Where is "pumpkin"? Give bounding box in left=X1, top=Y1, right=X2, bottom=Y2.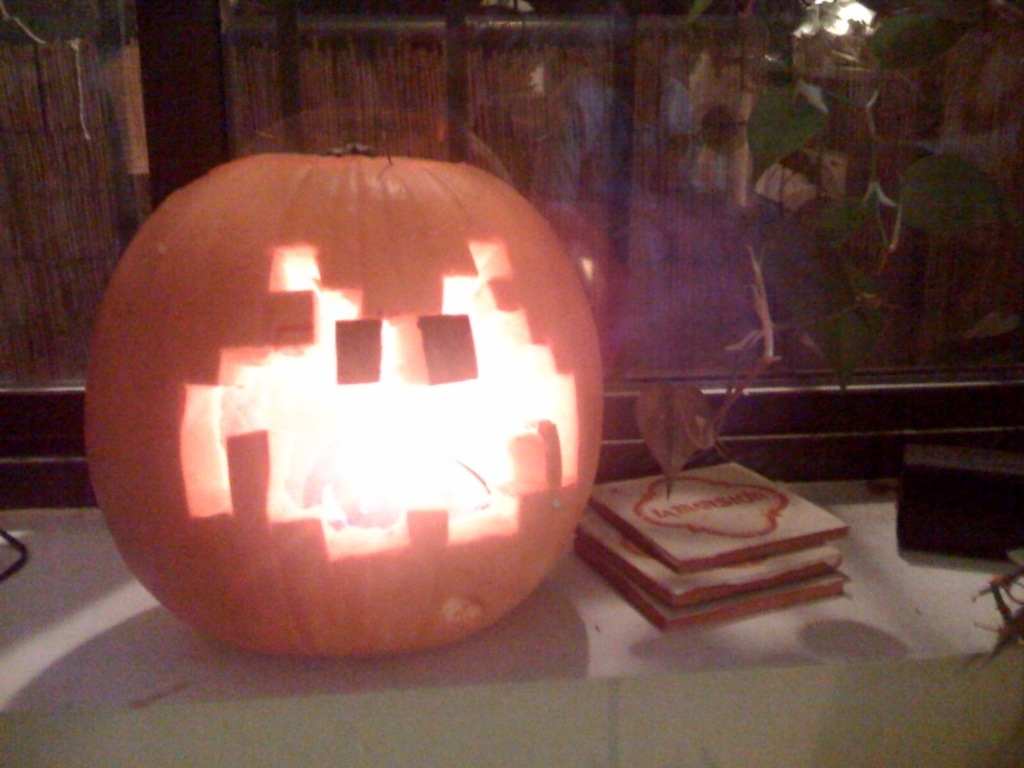
left=96, top=110, right=600, bottom=644.
